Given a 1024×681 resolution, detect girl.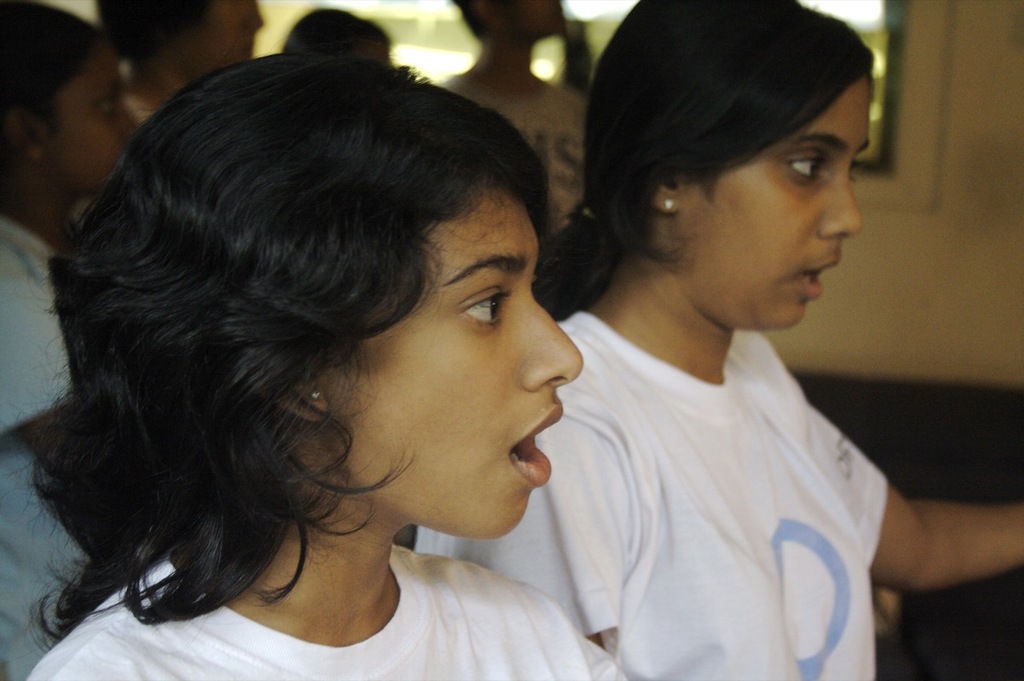
Rect(414, 0, 1023, 680).
